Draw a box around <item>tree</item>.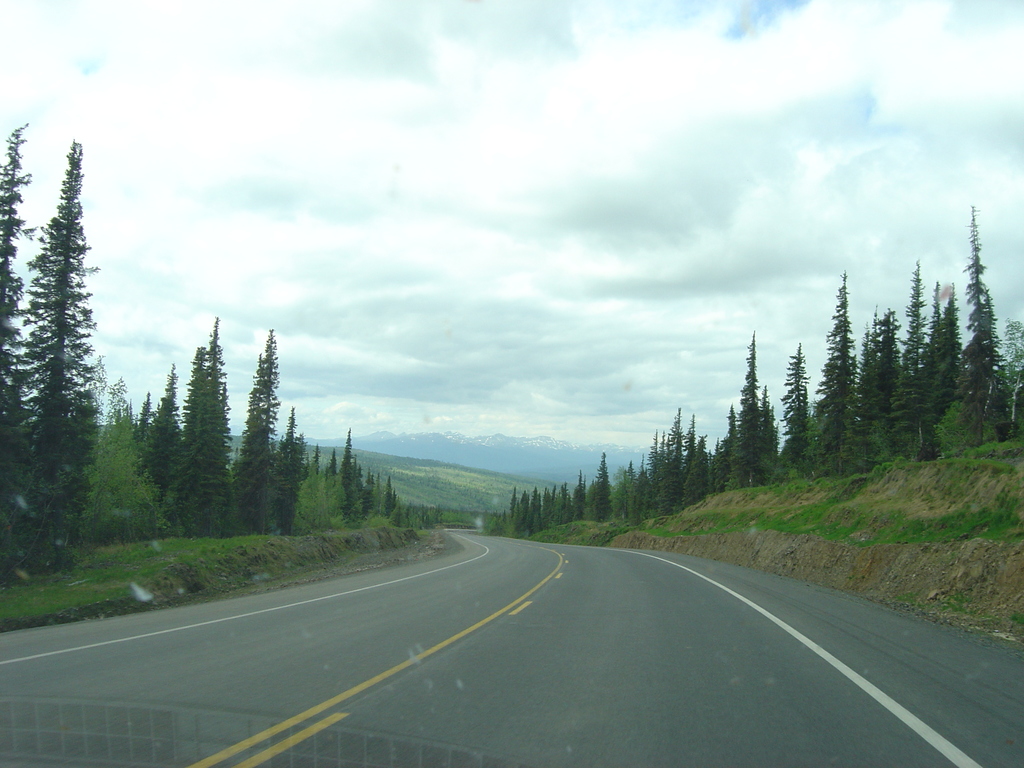
(left=732, top=331, right=778, bottom=483).
